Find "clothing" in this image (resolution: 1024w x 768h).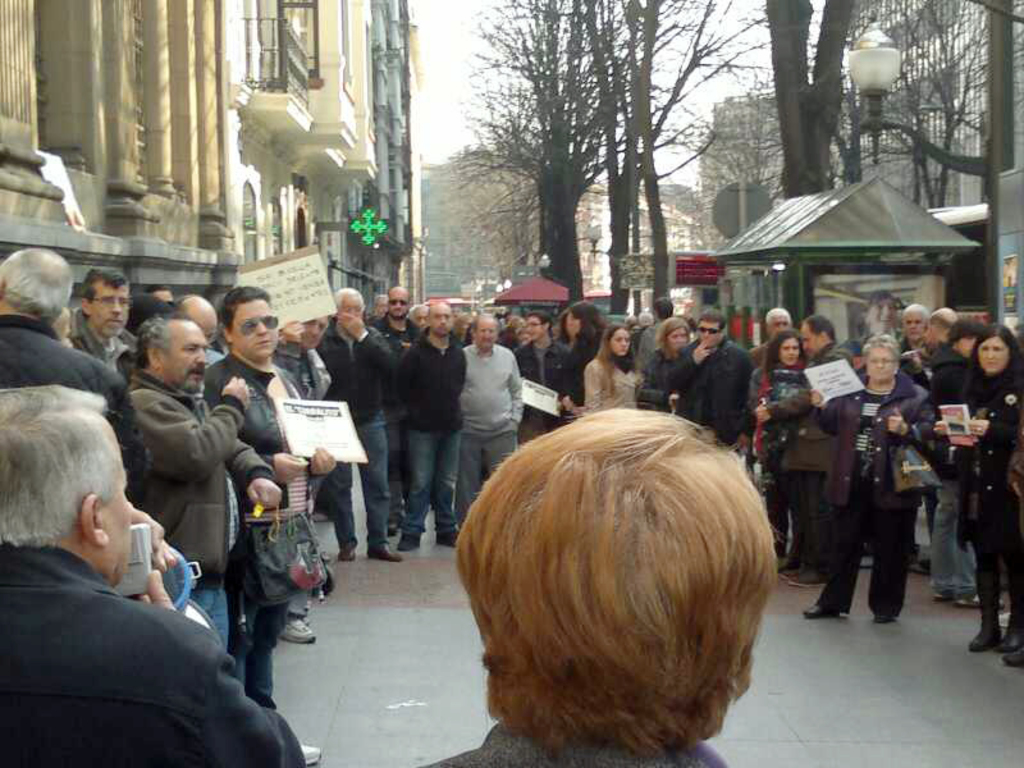
x1=280 y1=347 x2=334 y2=612.
